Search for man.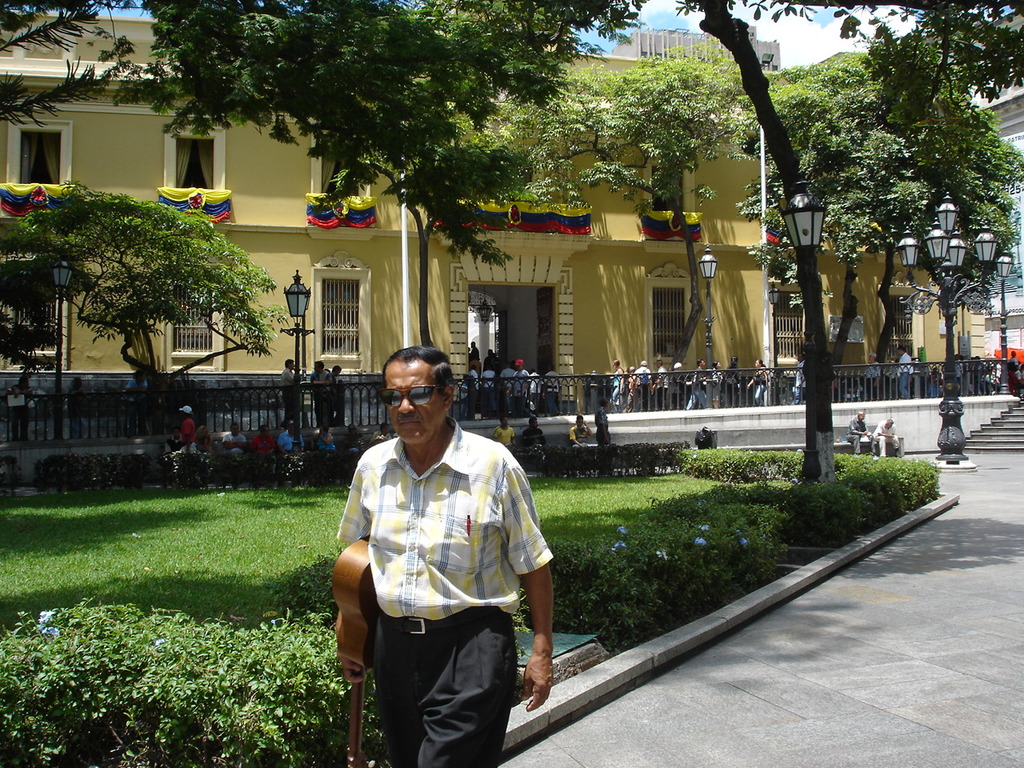
Found at Rect(277, 358, 301, 426).
